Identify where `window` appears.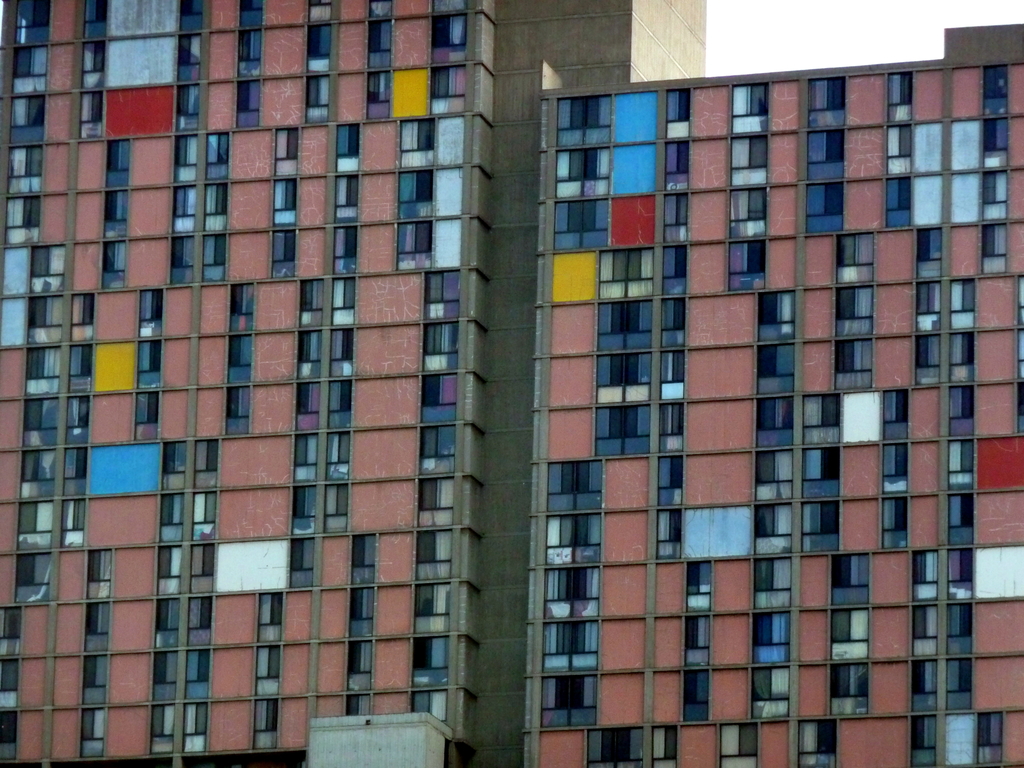
Appears at [425, 325, 461, 372].
